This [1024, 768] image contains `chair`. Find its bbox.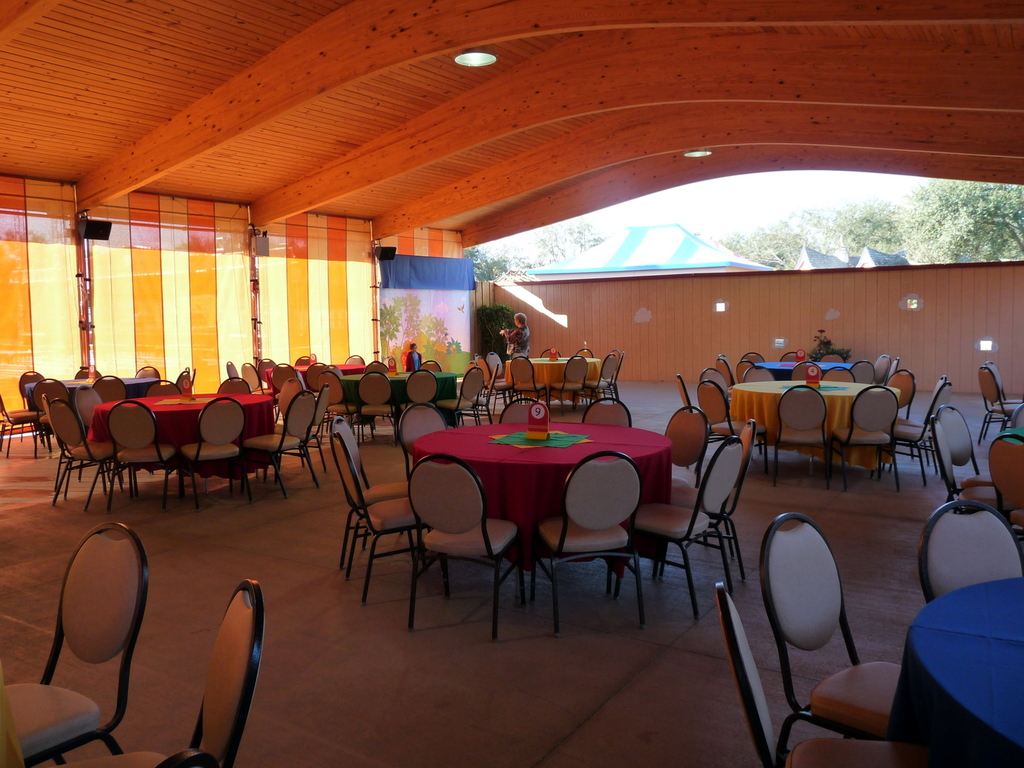
BBox(824, 383, 902, 492).
